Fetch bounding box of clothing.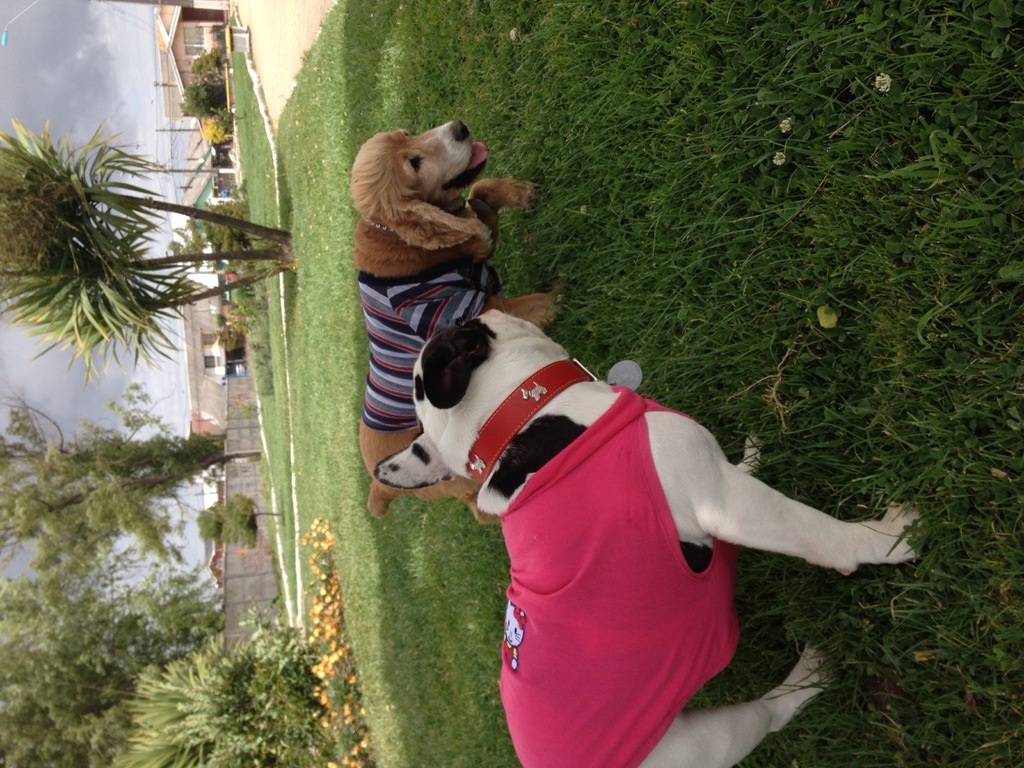
Bbox: 488/393/740/767.
